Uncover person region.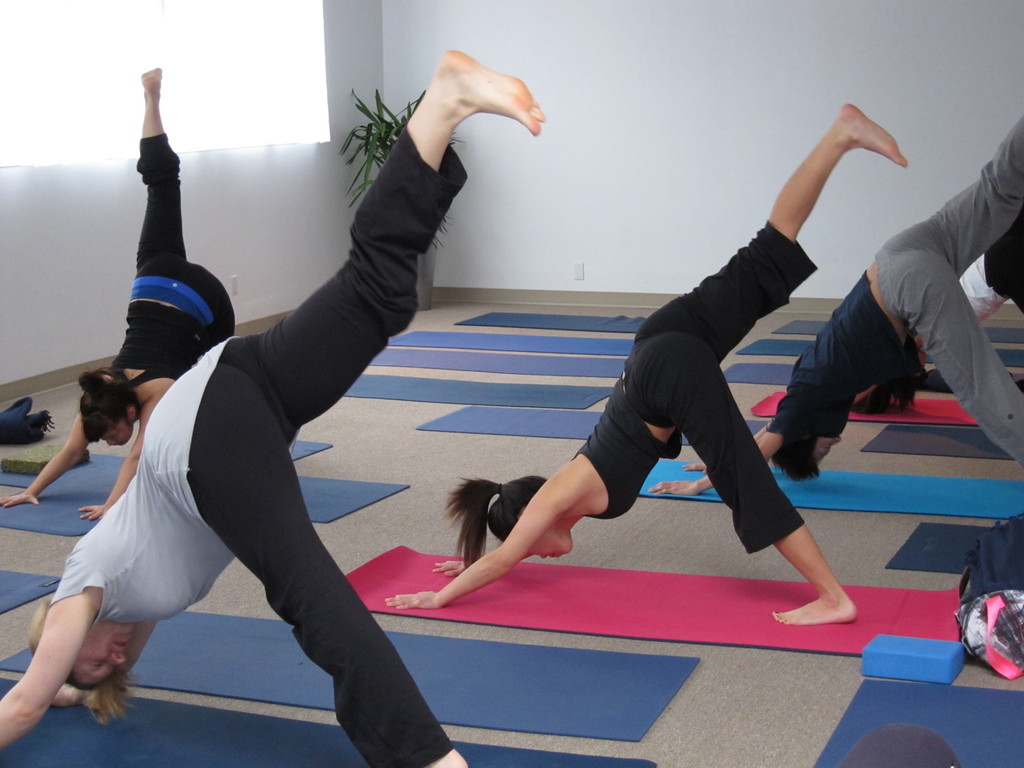
Uncovered: bbox(644, 104, 1023, 488).
